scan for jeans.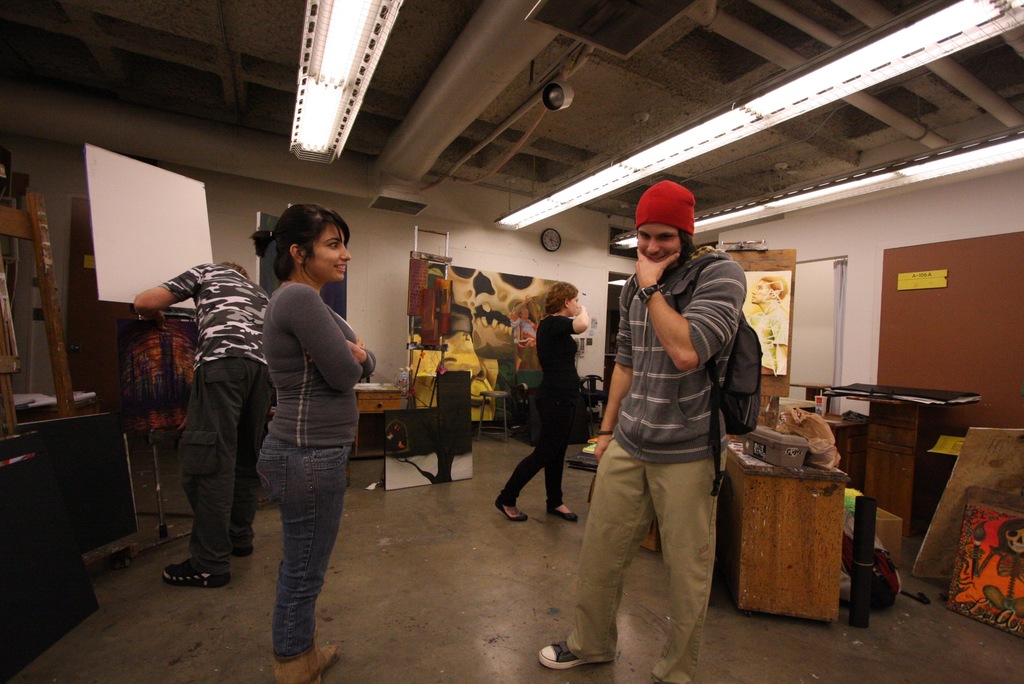
Scan result: (248, 422, 346, 674).
